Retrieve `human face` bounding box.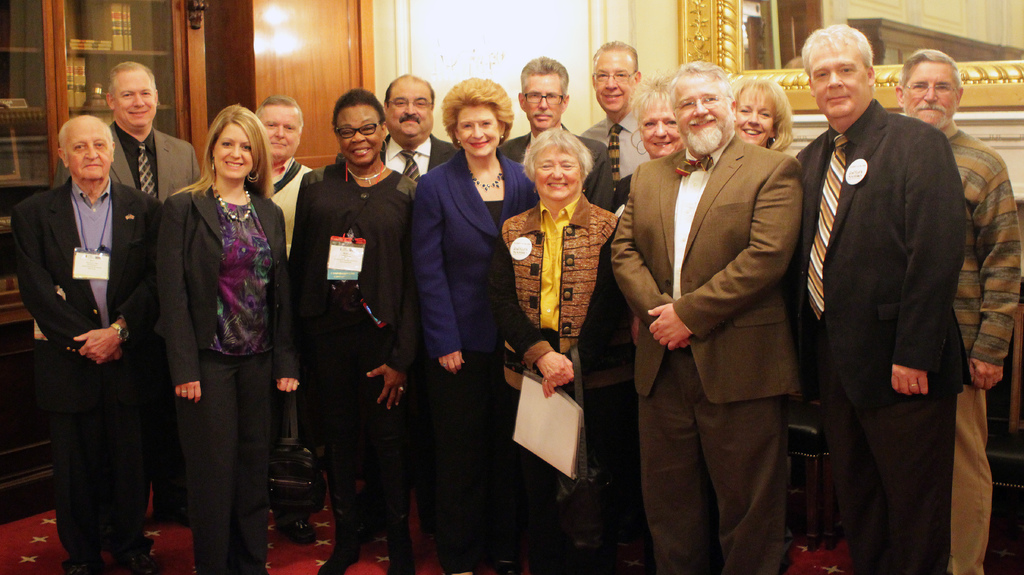
Bounding box: Rect(733, 89, 772, 144).
